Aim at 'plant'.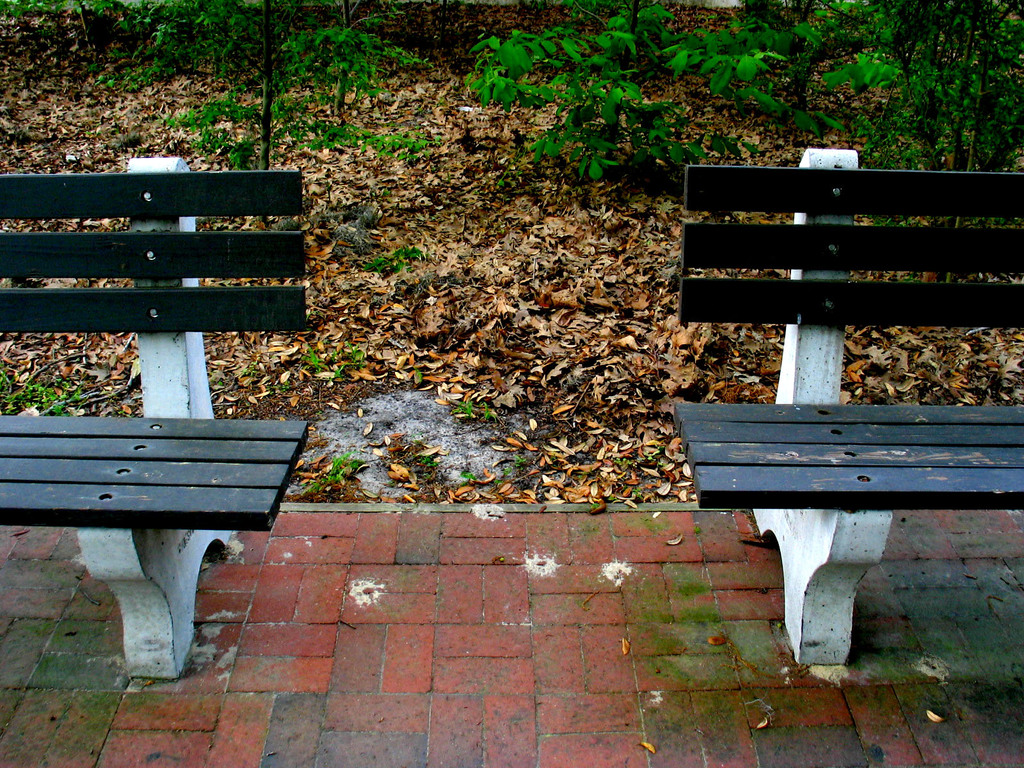
Aimed at 454/397/477/419.
